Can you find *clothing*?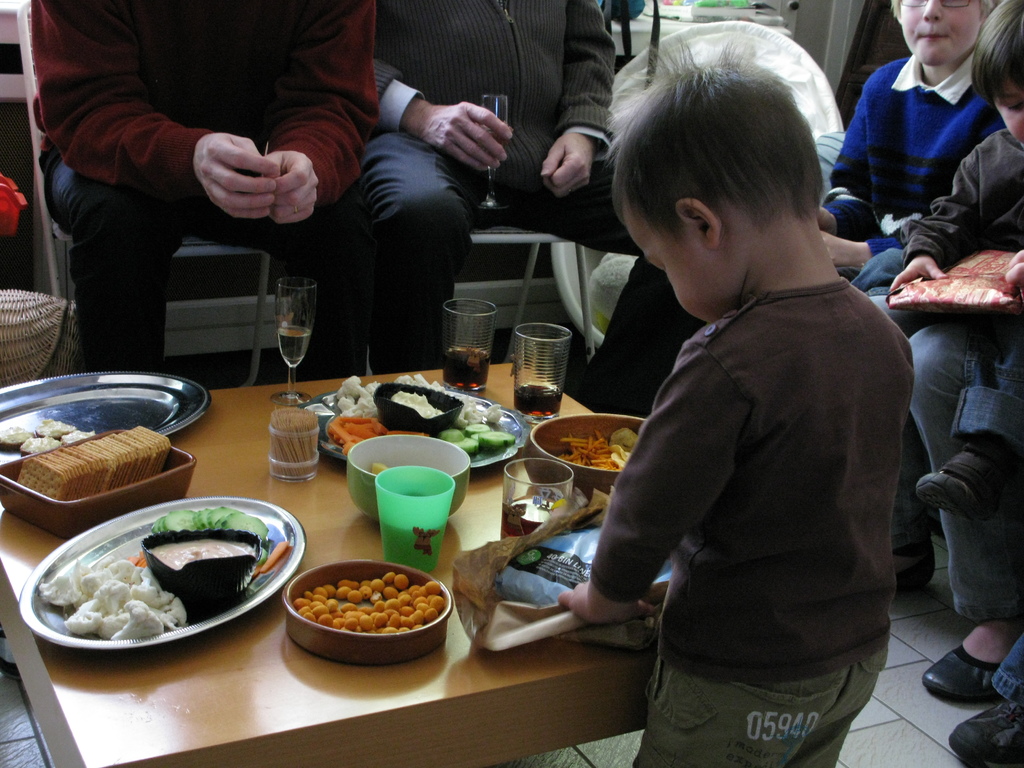
Yes, bounding box: select_region(975, 637, 1023, 717).
